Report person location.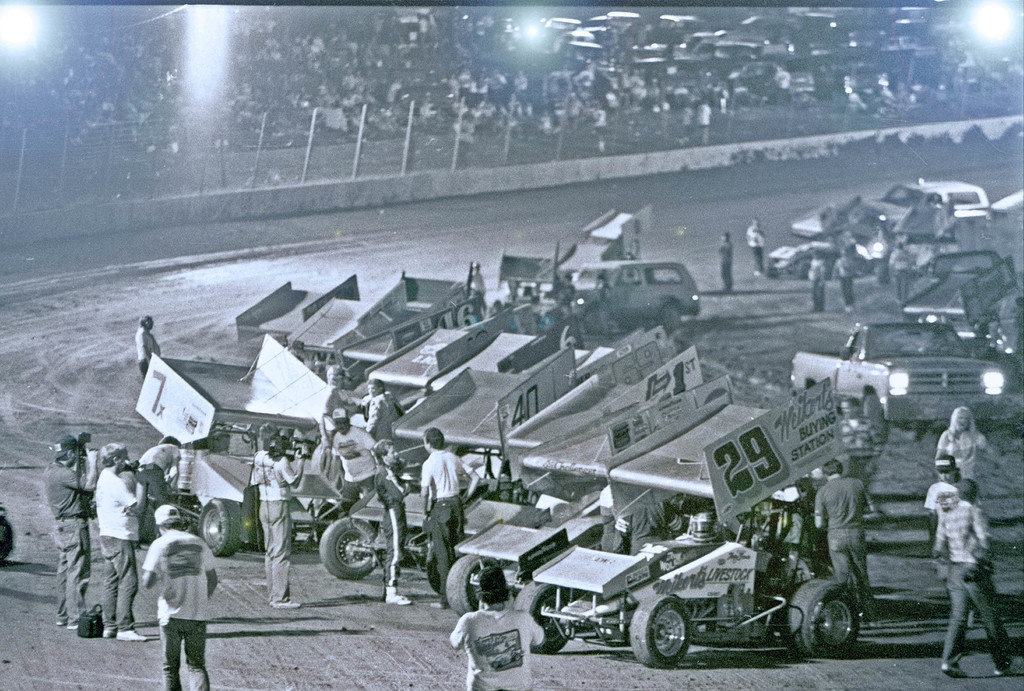
Report: bbox=[931, 462, 1023, 673].
